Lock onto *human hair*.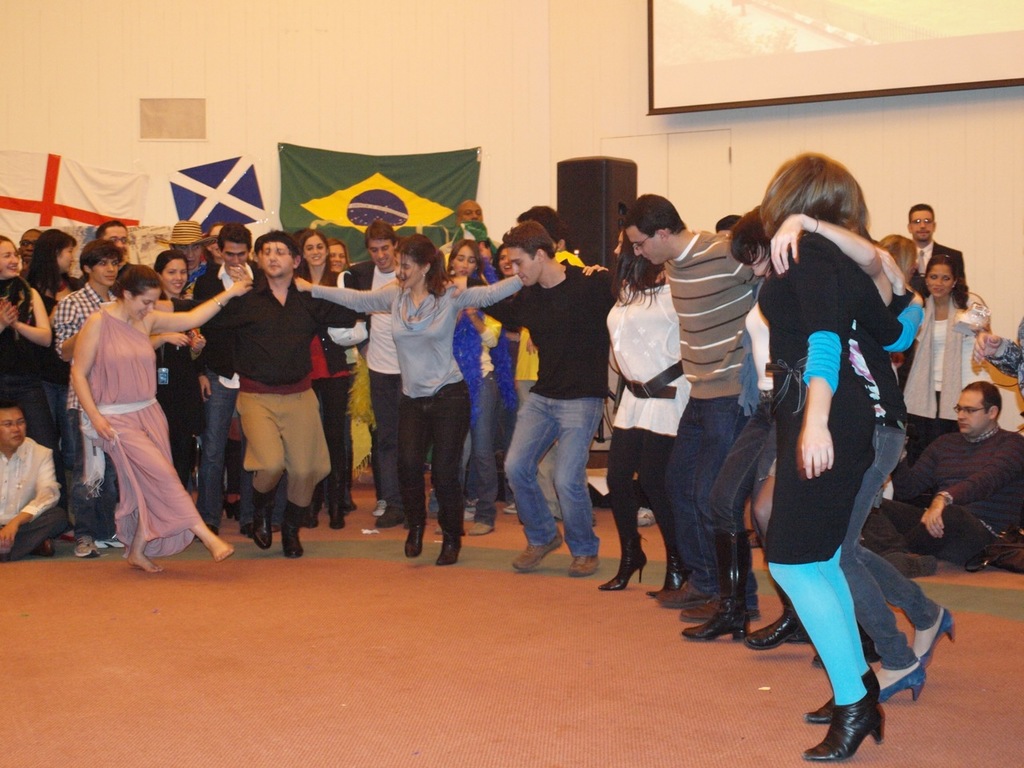
Locked: (907,202,937,213).
